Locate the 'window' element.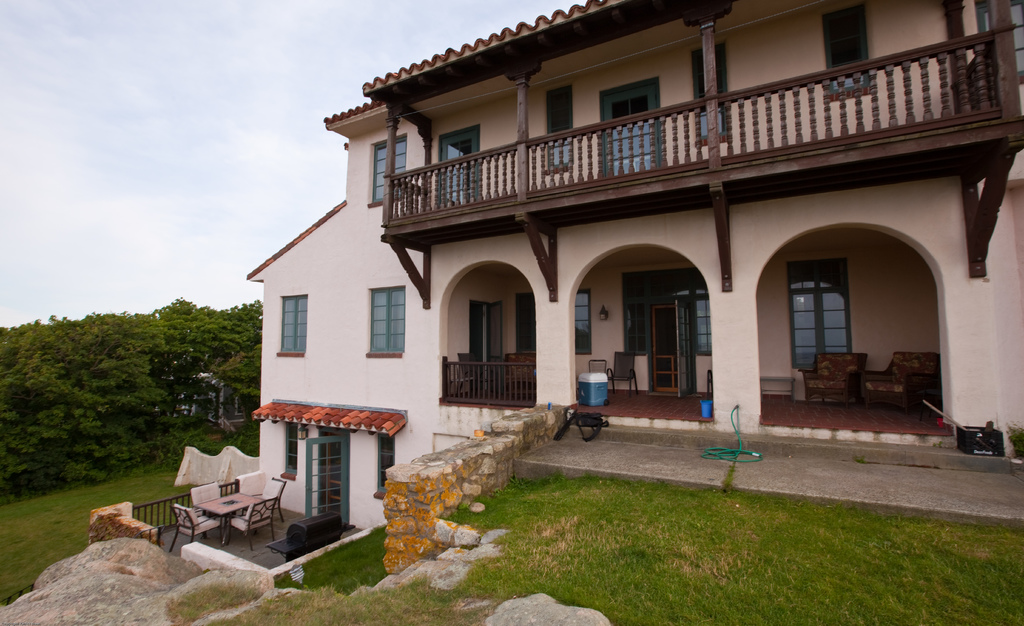
Element bbox: l=576, t=291, r=592, b=354.
